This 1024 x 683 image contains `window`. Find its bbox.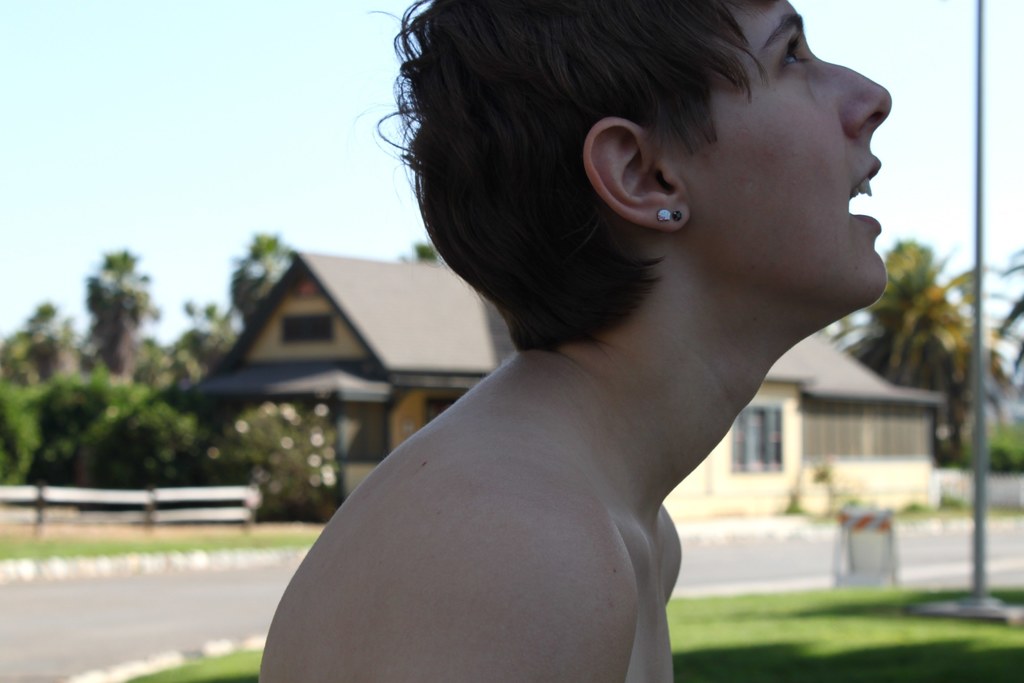
738/410/790/472.
